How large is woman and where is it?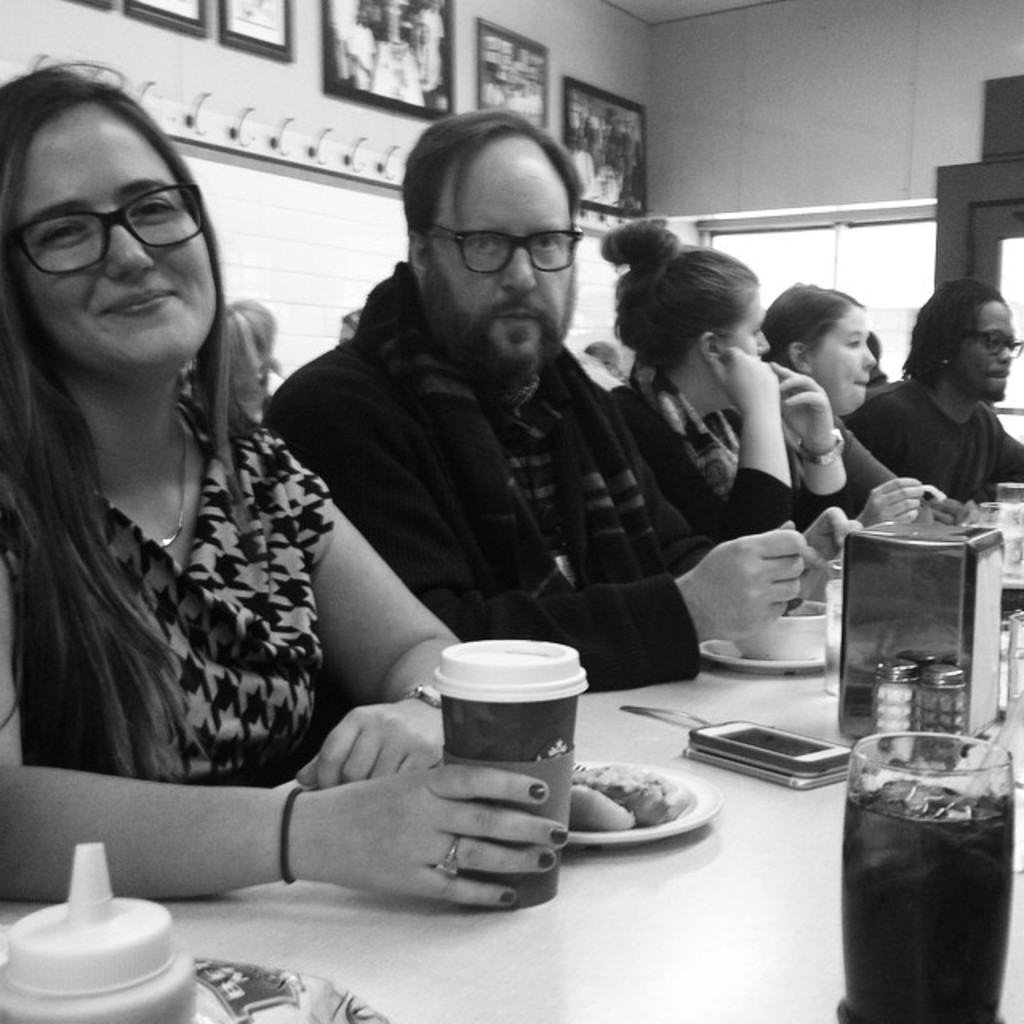
Bounding box: [left=608, top=189, right=862, bottom=560].
